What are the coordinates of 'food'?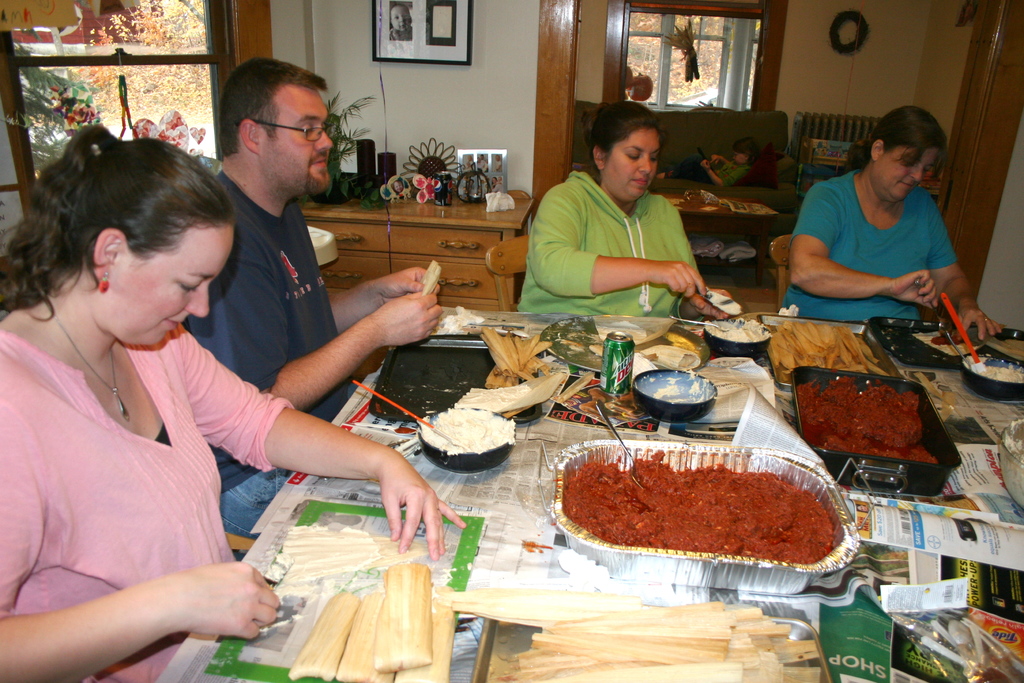
415/407/516/458.
